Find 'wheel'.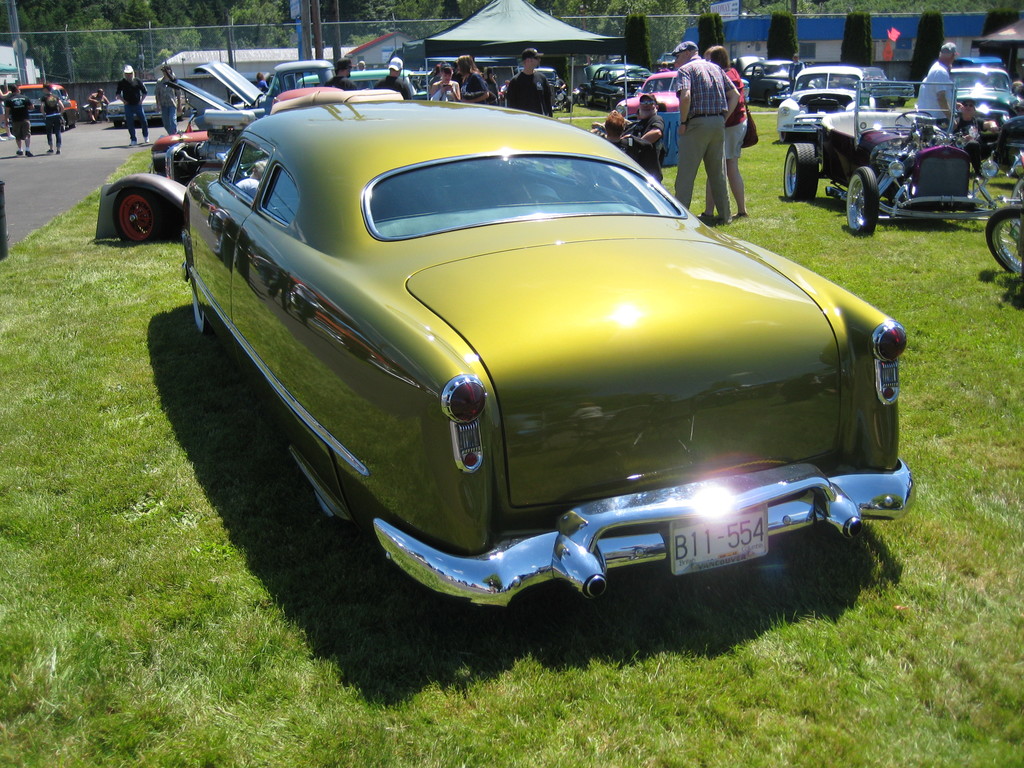
<region>860, 99, 870, 106</region>.
